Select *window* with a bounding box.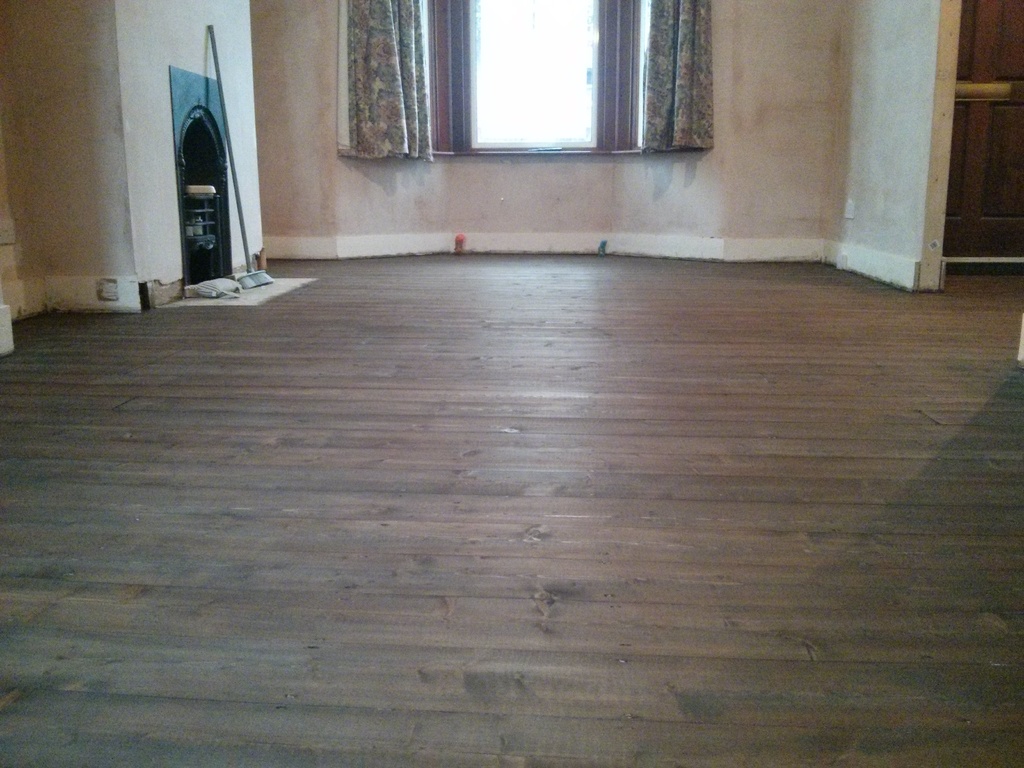
BBox(332, 0, 711, 152).
